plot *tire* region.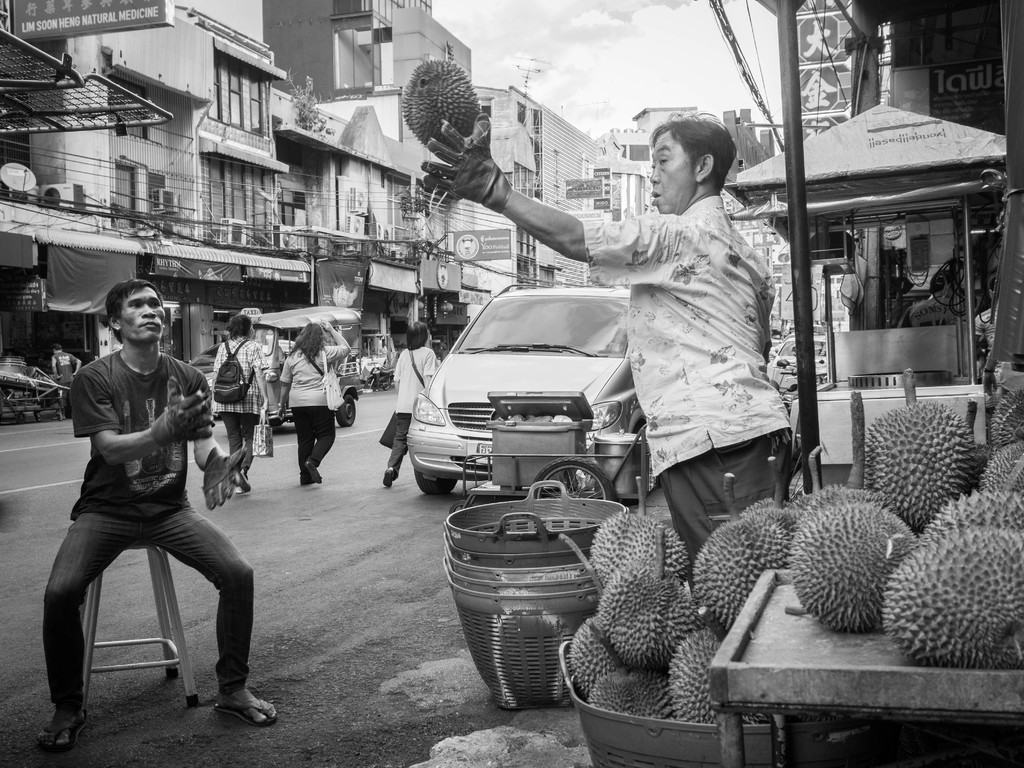
Plotted at {"left": 378, "top": 379, "right": 391, "bottom": 392}.
